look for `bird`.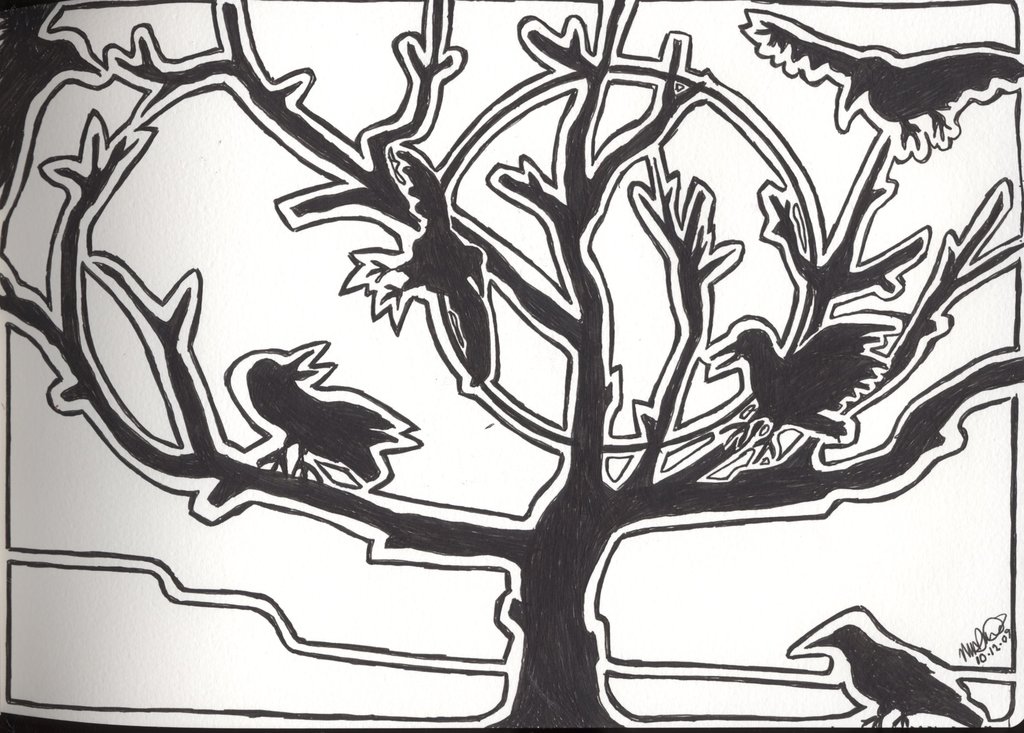
Found: [787,609,988,730].
